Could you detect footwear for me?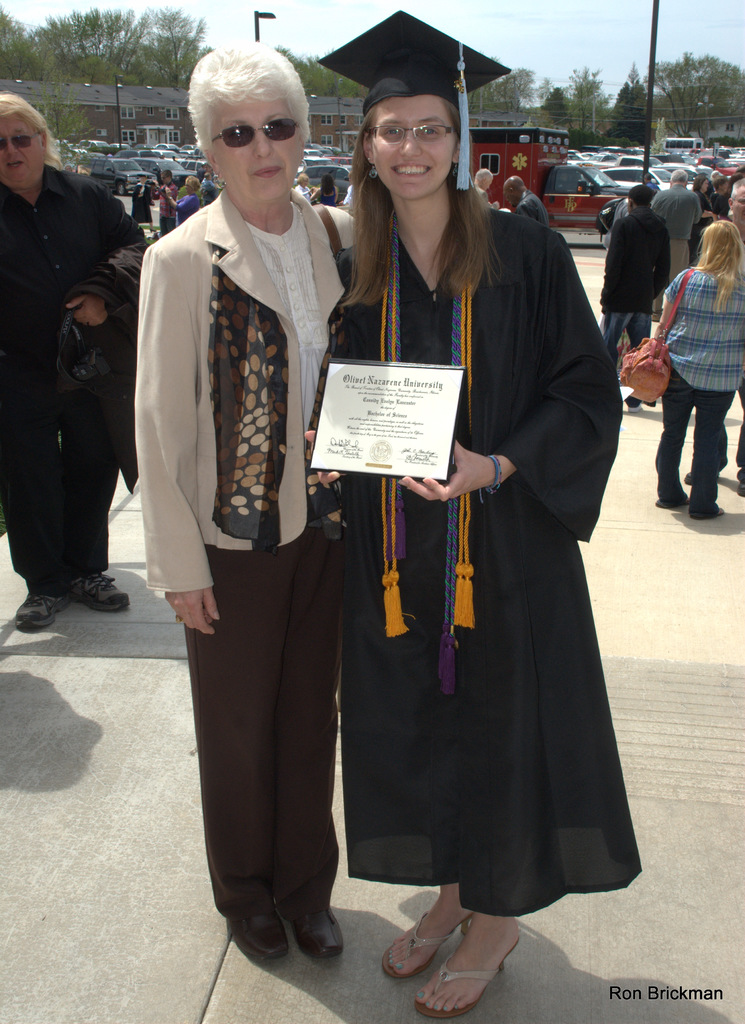
Detection result: 382:908:468:982.
